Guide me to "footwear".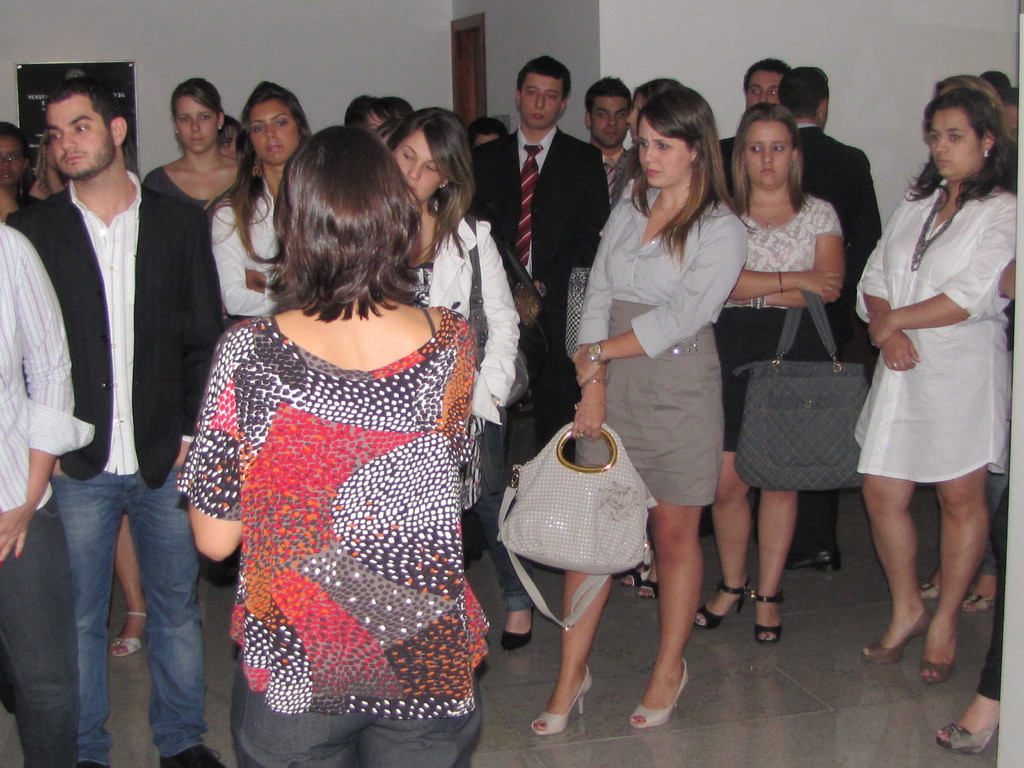
Guidance: bbox=[159, 743, 216, 767].
